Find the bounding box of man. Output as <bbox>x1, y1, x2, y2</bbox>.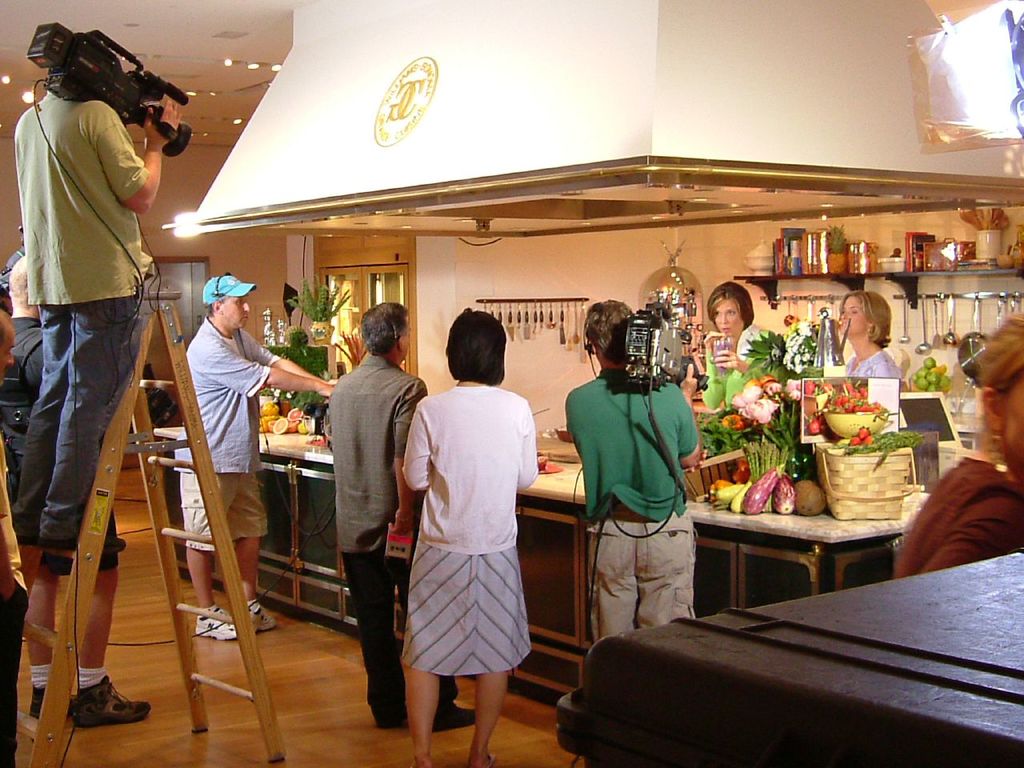
<bbox>173, 277, 338, 641</bbox>.
